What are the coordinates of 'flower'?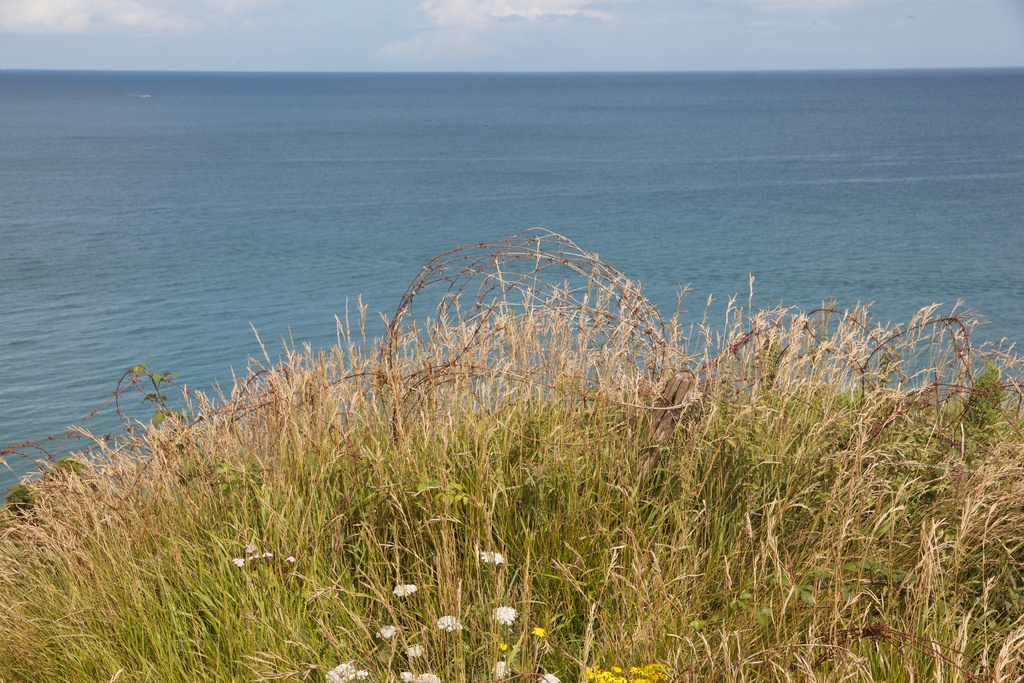
(489, 605, 523, 627).
